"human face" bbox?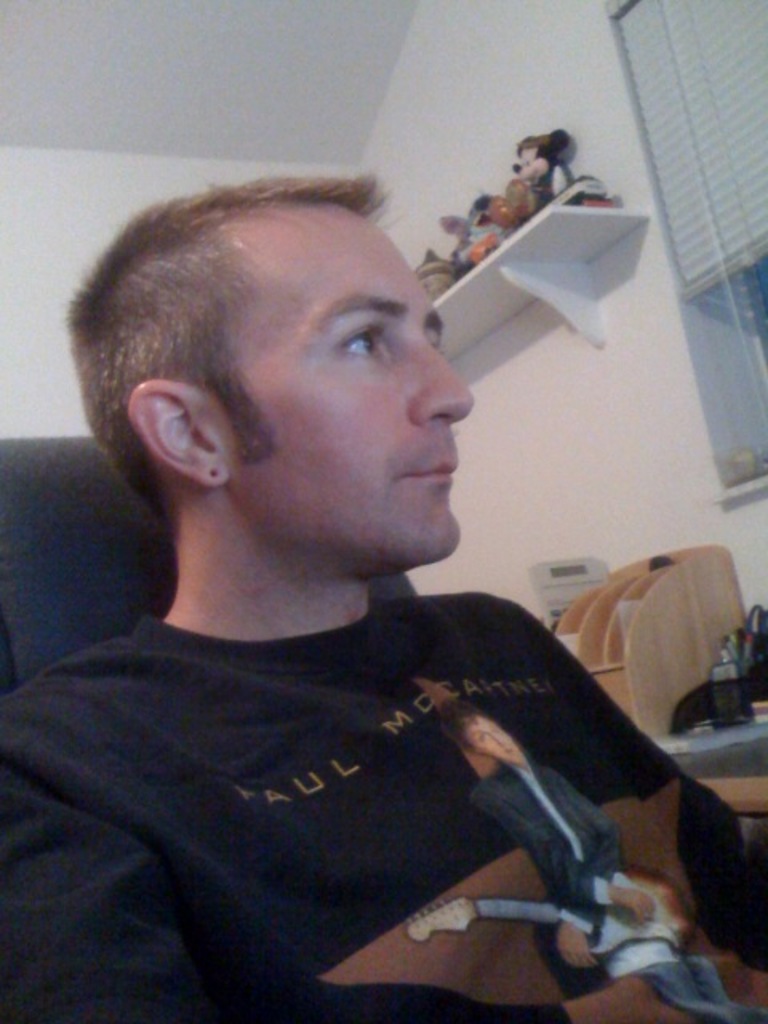
locate(235, 192, 469, 547)
